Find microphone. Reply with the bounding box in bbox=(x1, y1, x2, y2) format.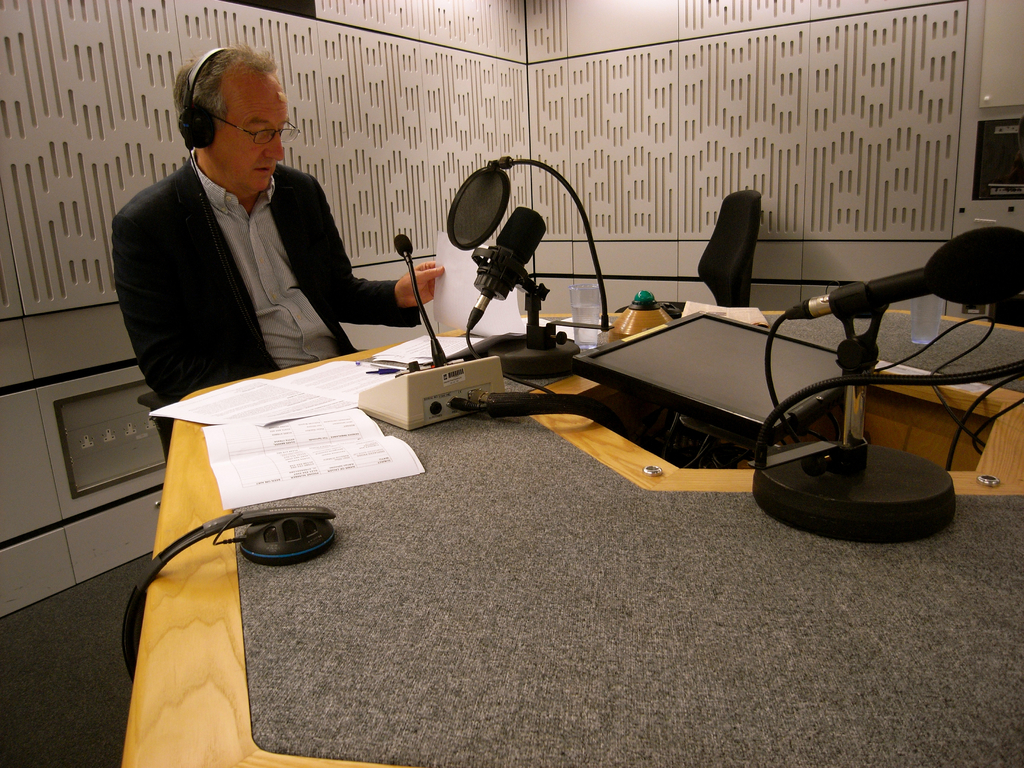
bbox=(451, 160, 509, 252).
